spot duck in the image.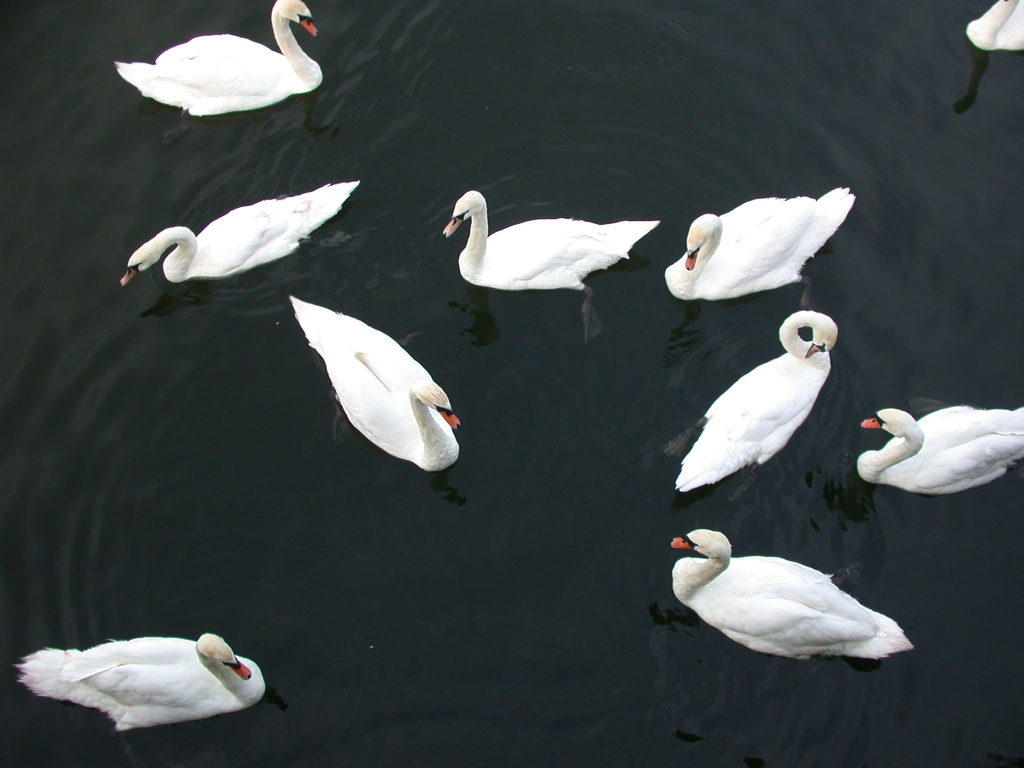
duck found at 959:1:1023:61.
